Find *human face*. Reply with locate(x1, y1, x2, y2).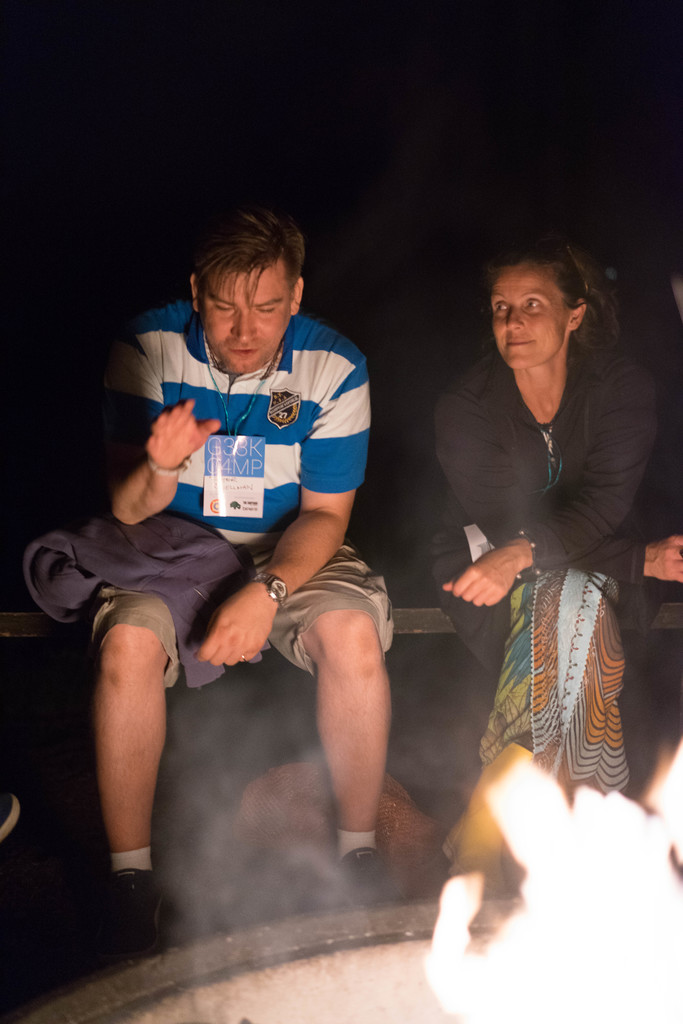
locate(495, 263, 563, 371).
